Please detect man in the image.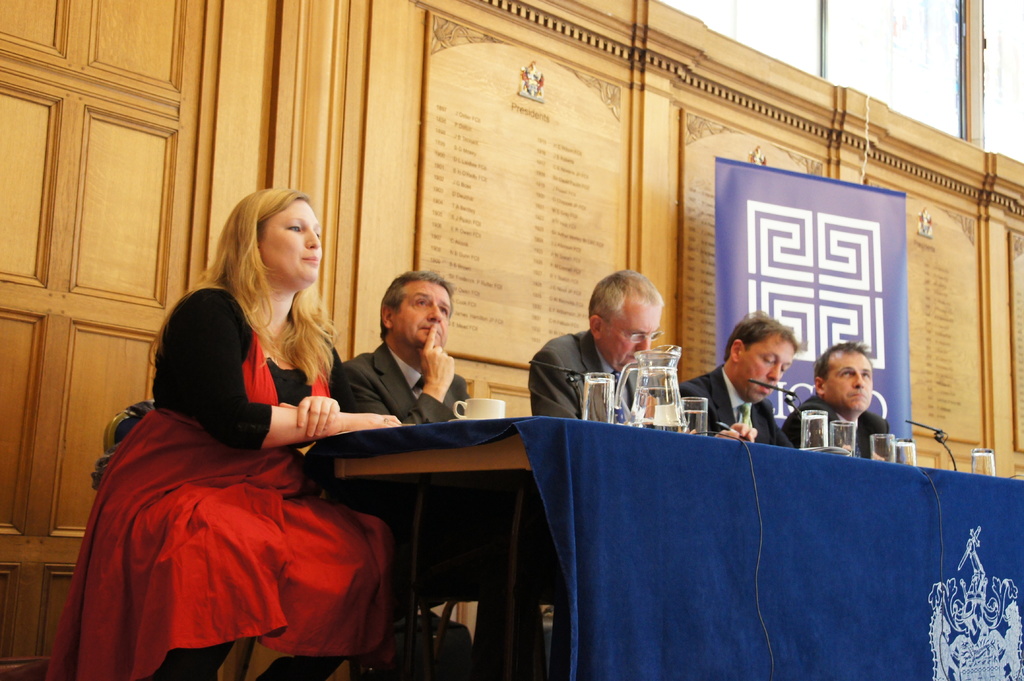
bbox=[675, 305, 813, 447].
